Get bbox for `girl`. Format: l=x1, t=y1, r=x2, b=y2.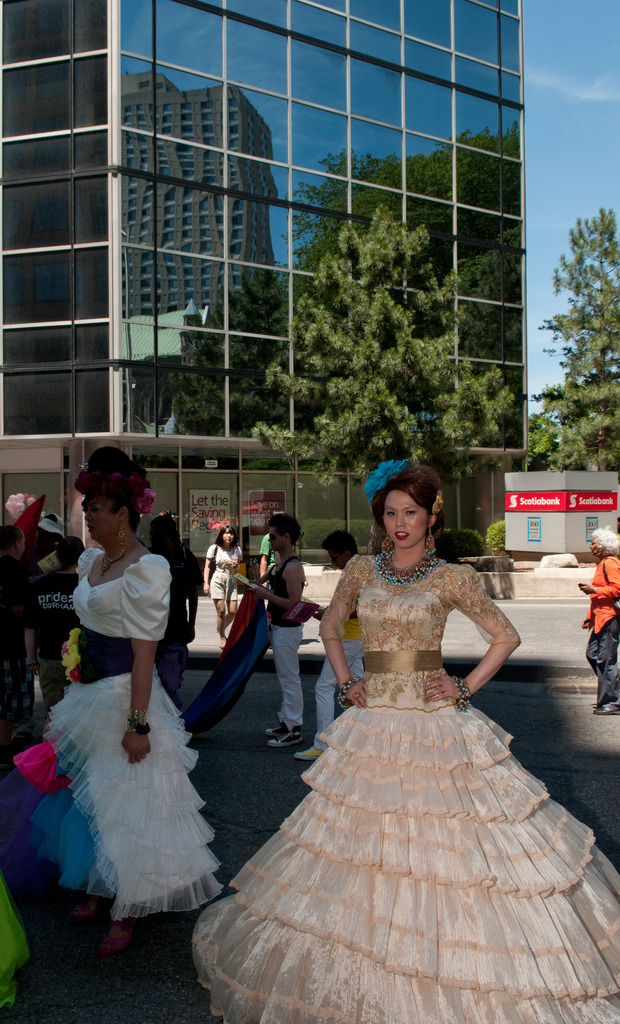
l=195, t=463, r=619, b=1023.
